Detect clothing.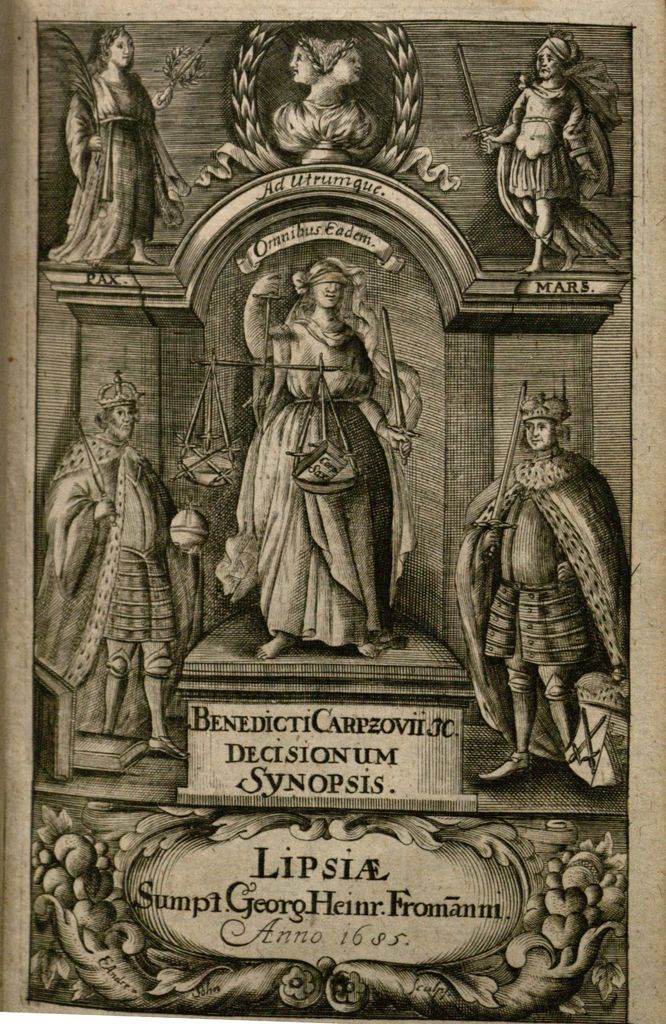
Detected at <bbox>488, 77, 623, 261</bbox>.
